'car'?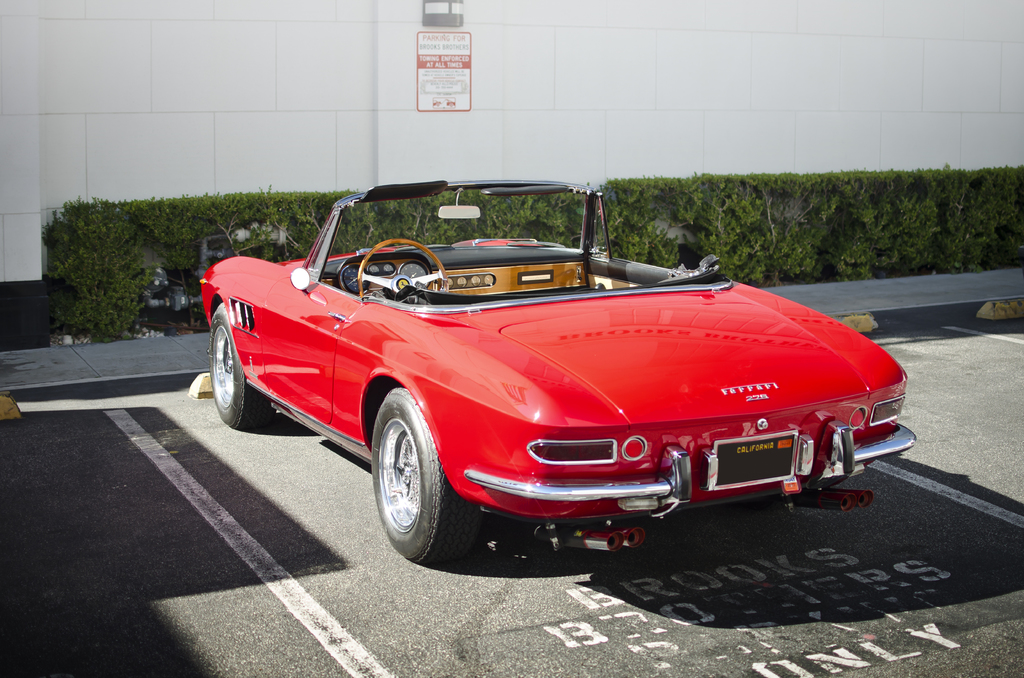
select_region(214, 201, 900, 565)
